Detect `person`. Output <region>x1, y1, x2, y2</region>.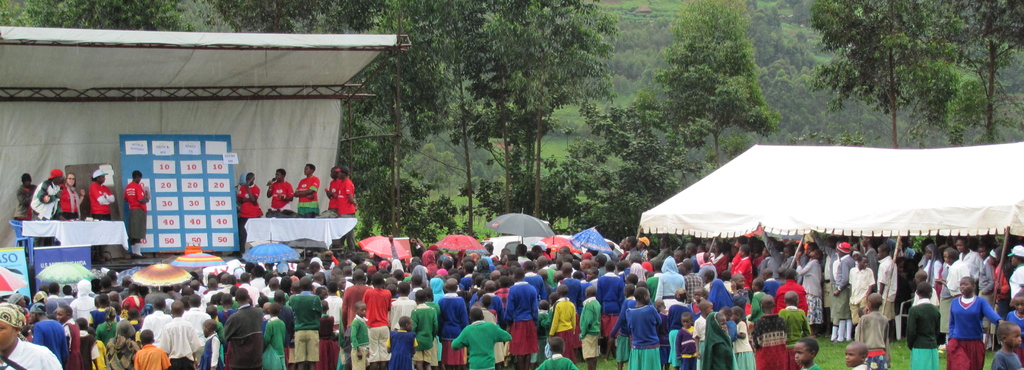
<region>58, 171, 84, 217</region>.
